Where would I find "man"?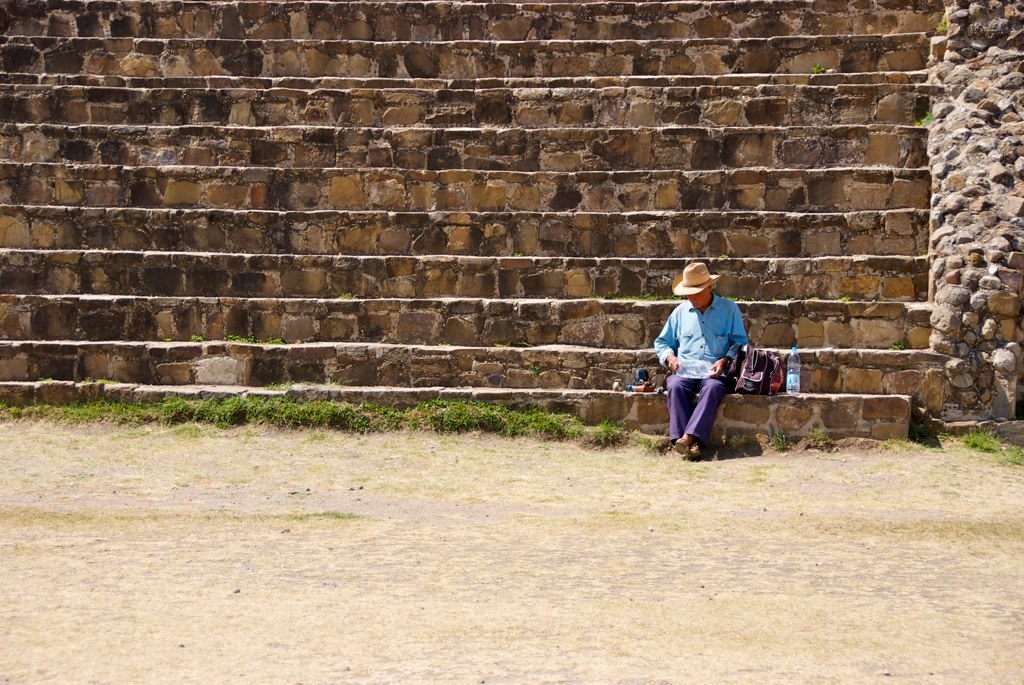
At x1=657, y1=267, x2=765, y2=464.
